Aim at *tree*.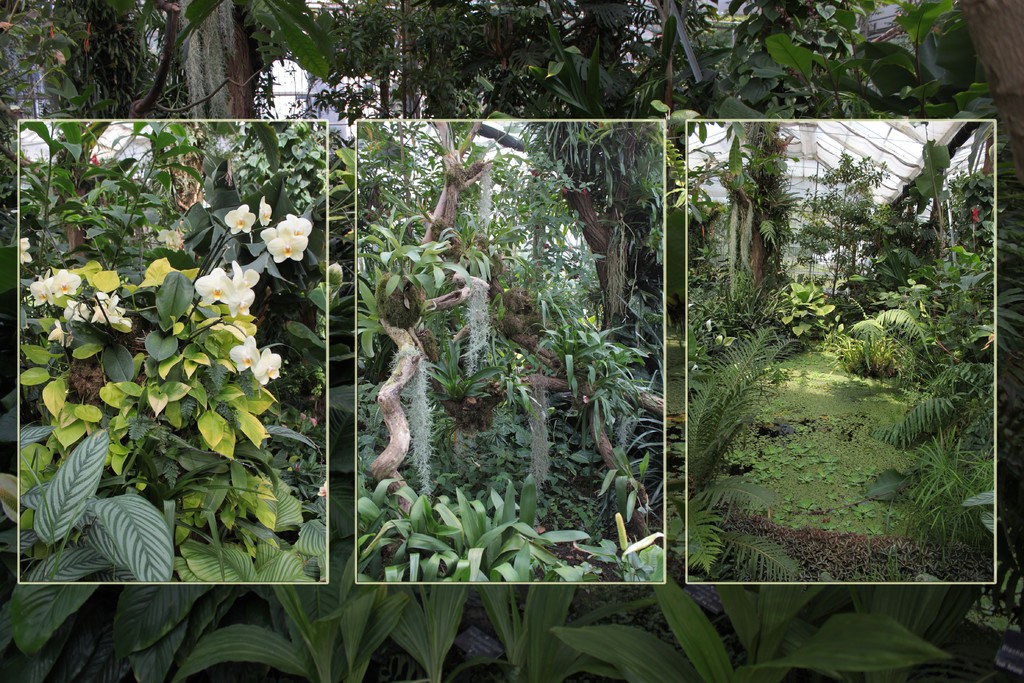
Aimed at <region>512, 121, 660, 343</region>.
